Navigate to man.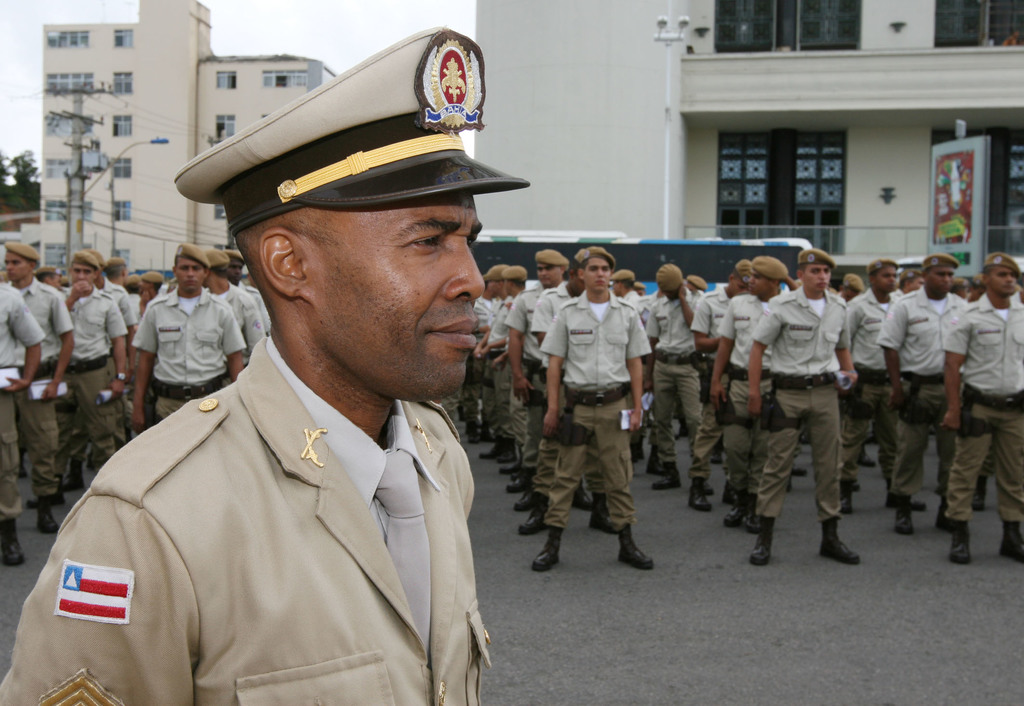
Navigation target: detection(57, 87, 542, 704).
